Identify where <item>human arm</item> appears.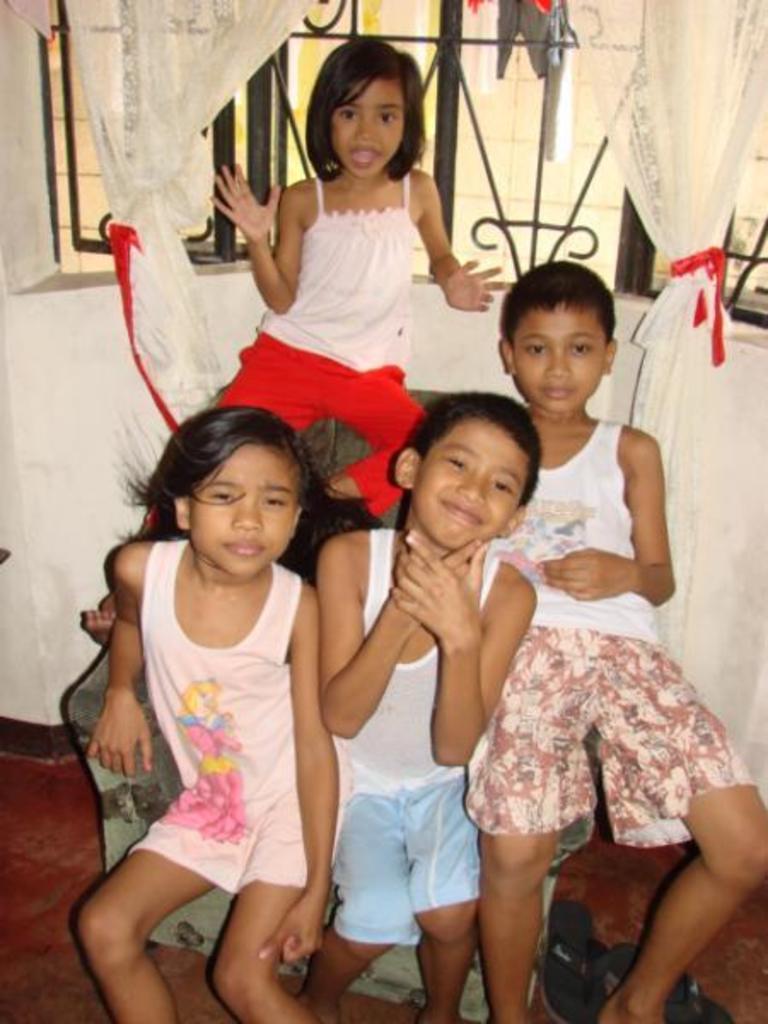
Appears at (left=208, top=157, right=309, bottom=311).
